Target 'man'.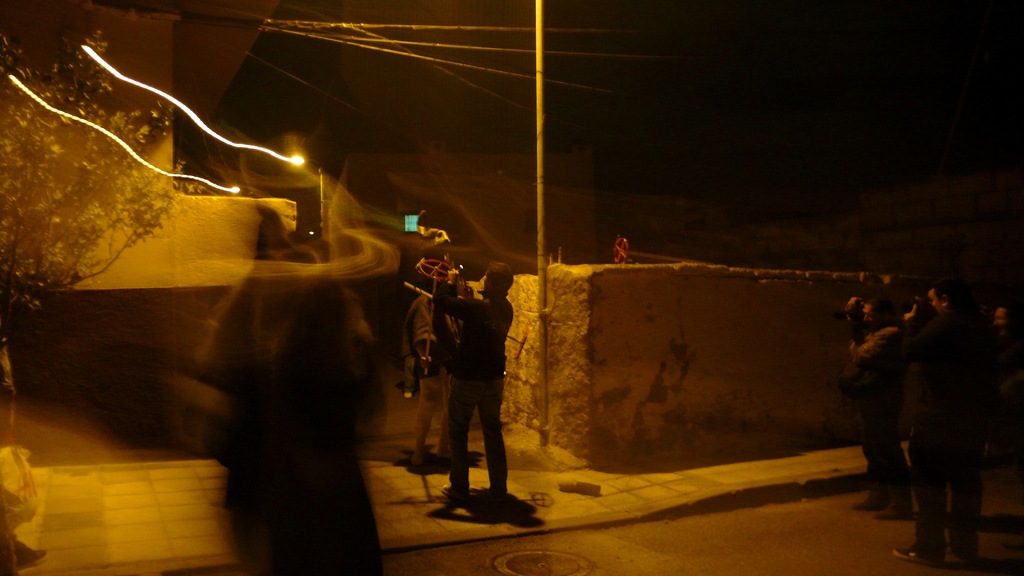
Target region: Rect(886, 280, 993, 567).
